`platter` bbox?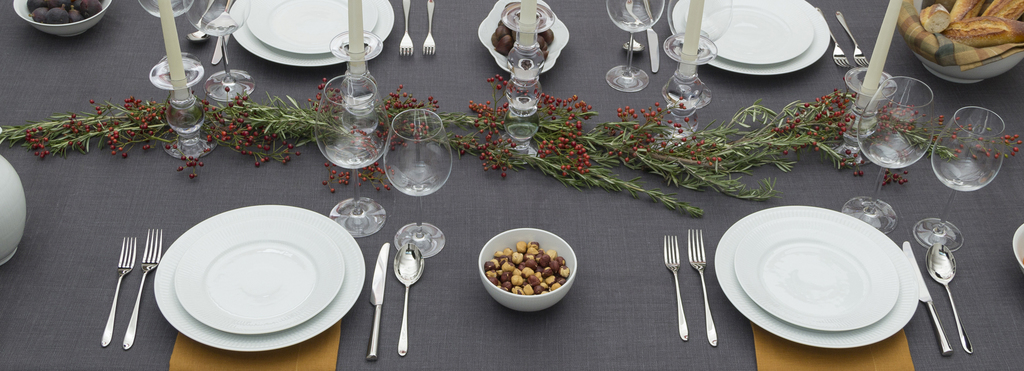
{"x1": 685, "y1": 1, "x2": 813, "y2": 65}
